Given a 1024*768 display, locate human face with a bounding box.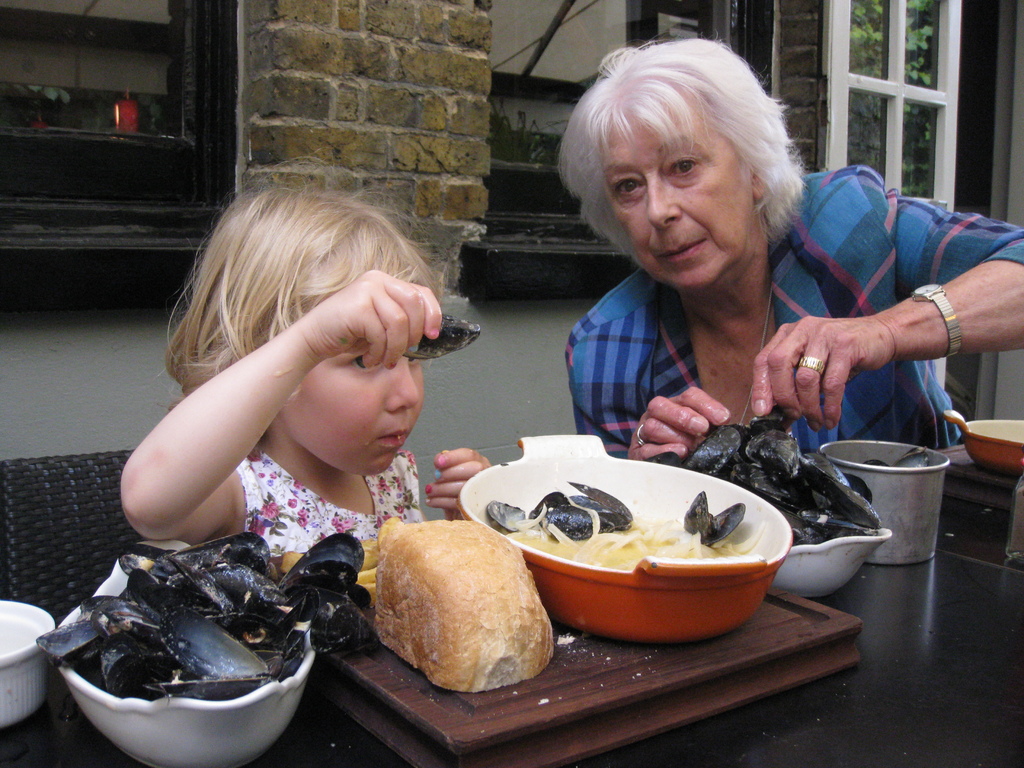
Located: box=[596, 120, 755, 289].
